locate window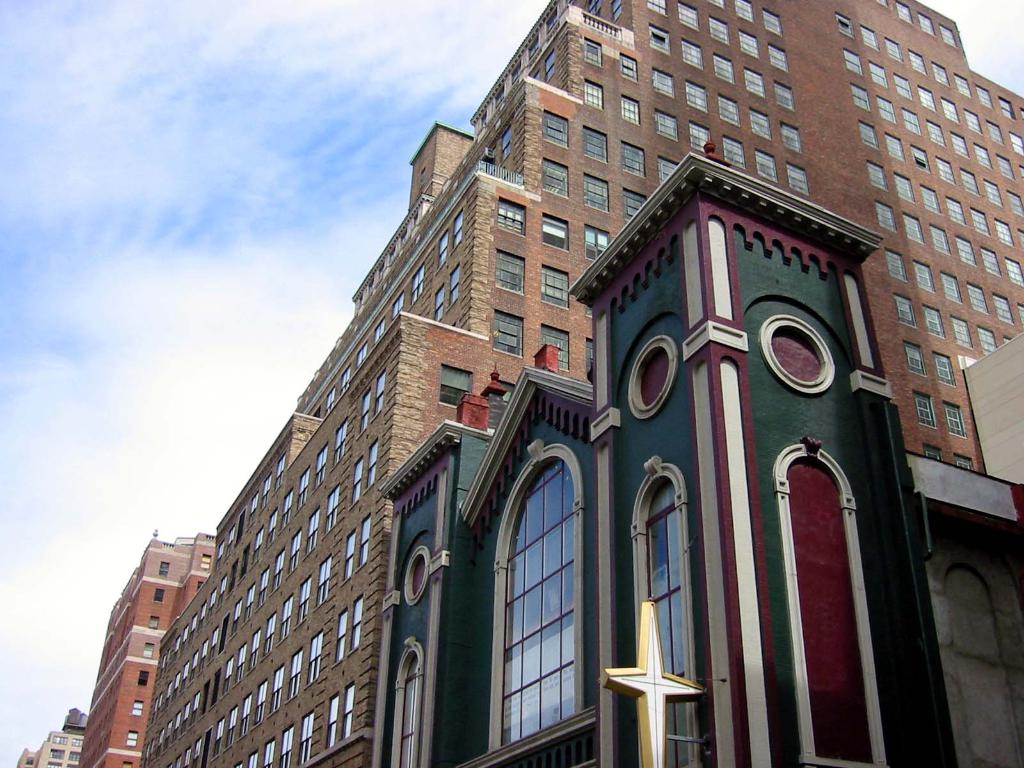
x1=53 y1=735 x2=69 y2=745
